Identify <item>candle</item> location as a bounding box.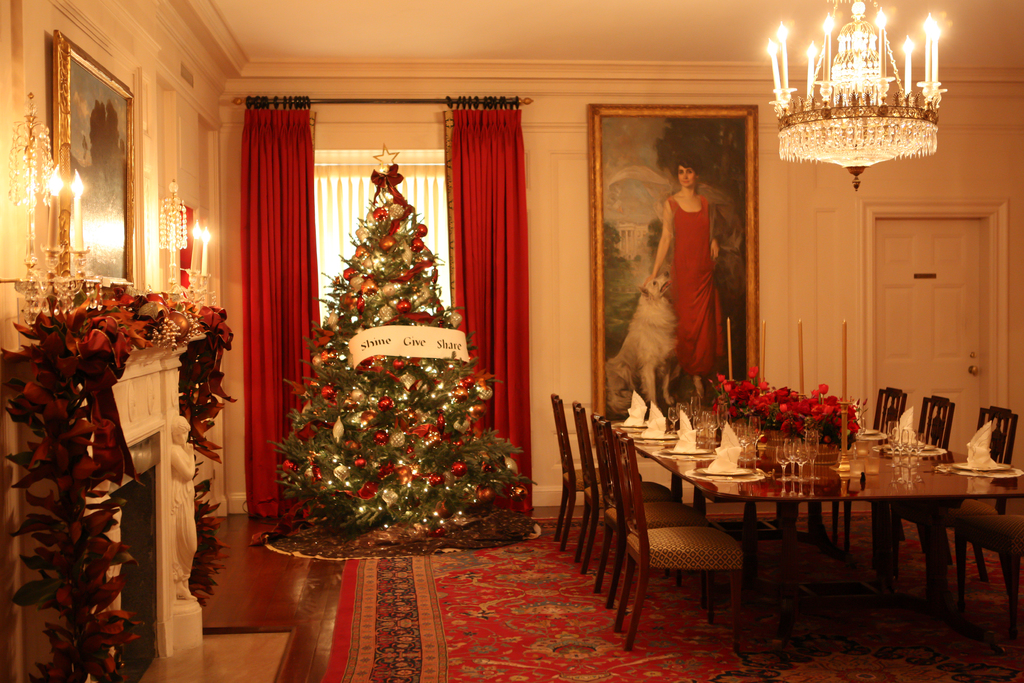
Rect(778, 25, 788, 89).
